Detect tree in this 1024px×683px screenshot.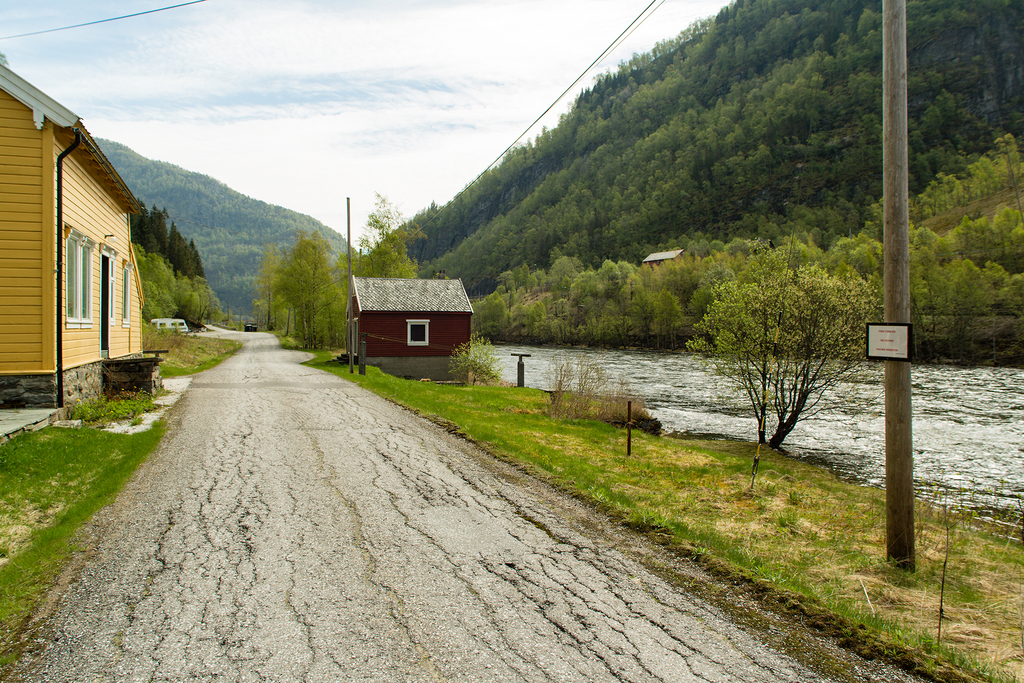
Detection: 160 228 202 273.
